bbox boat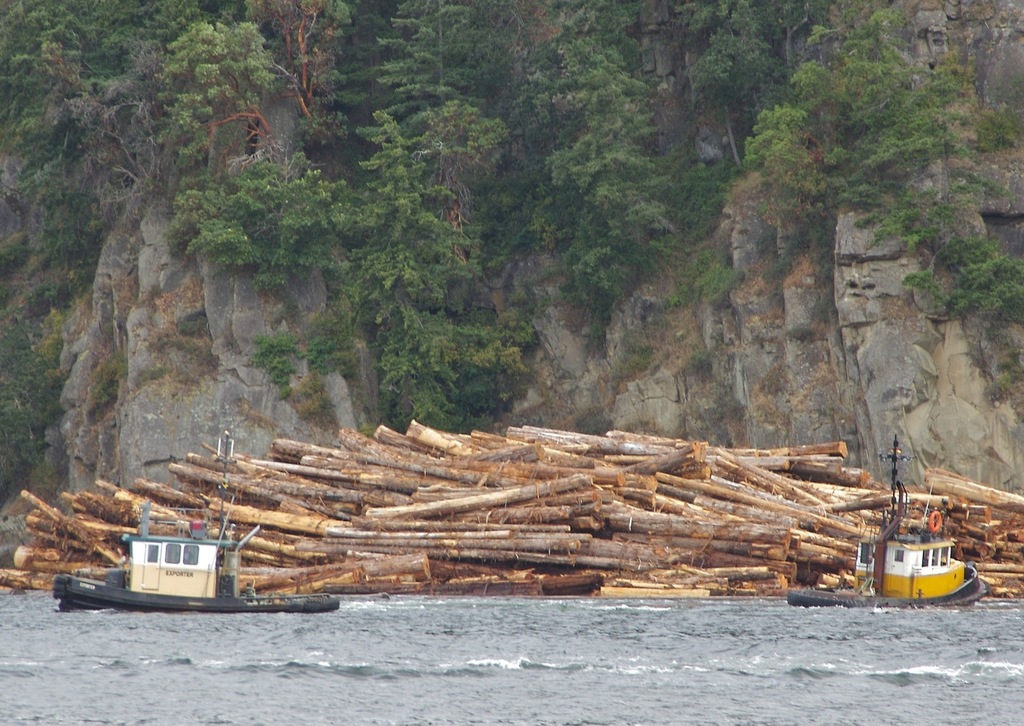
l=47, t=425, r=339, b=613
